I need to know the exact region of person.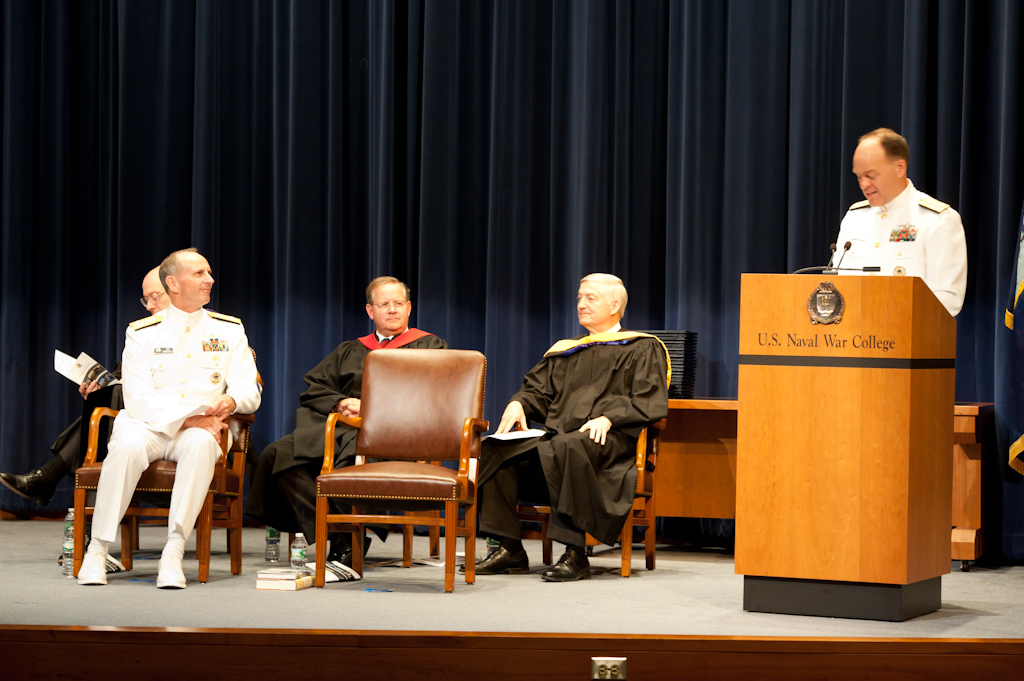
Region: l=459, t=270, r=670, b=583.
